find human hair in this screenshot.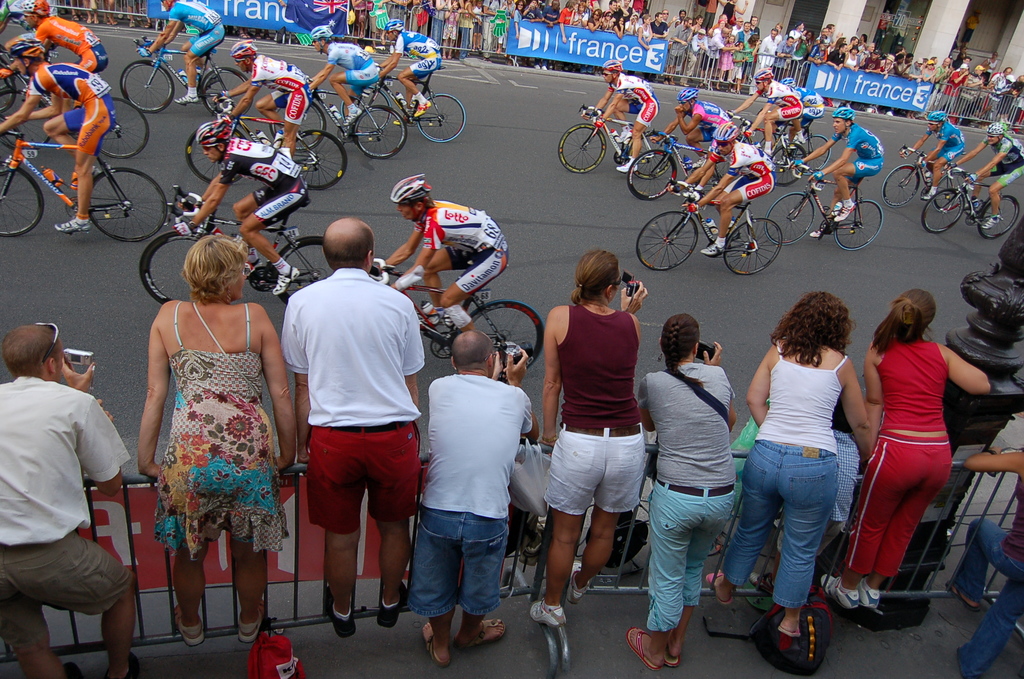
The bounding box for human hair is [left=179, top=234, right=250, bottom=296].
